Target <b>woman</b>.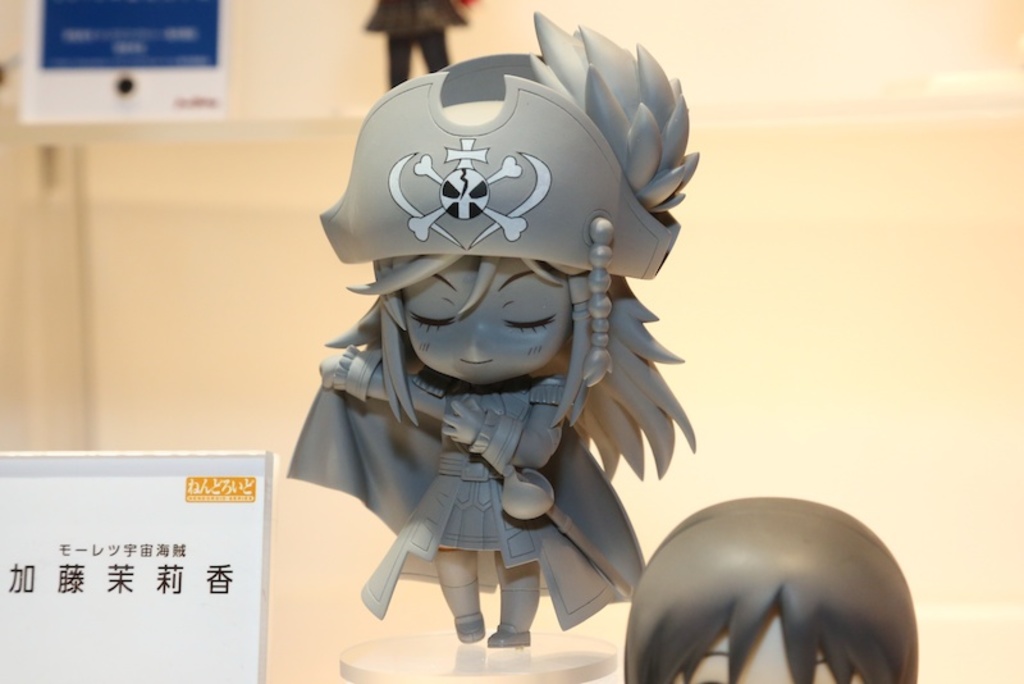
Target region: [284,17,694,653].
